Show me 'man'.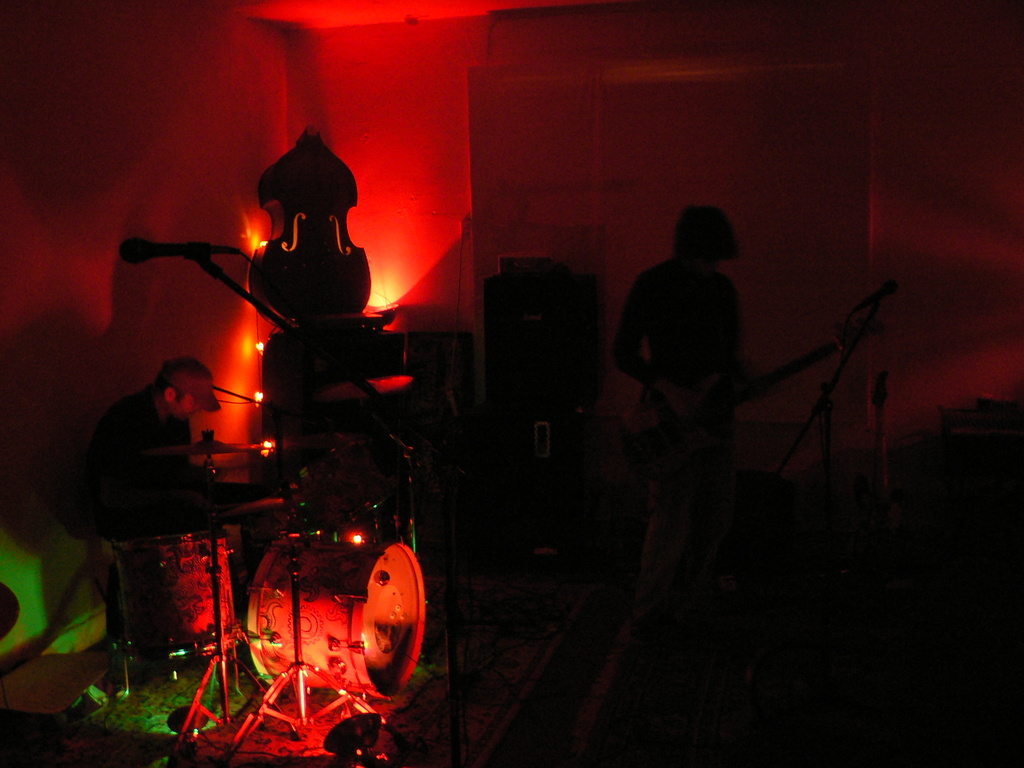
'man' is here: 87:361:218:549.
